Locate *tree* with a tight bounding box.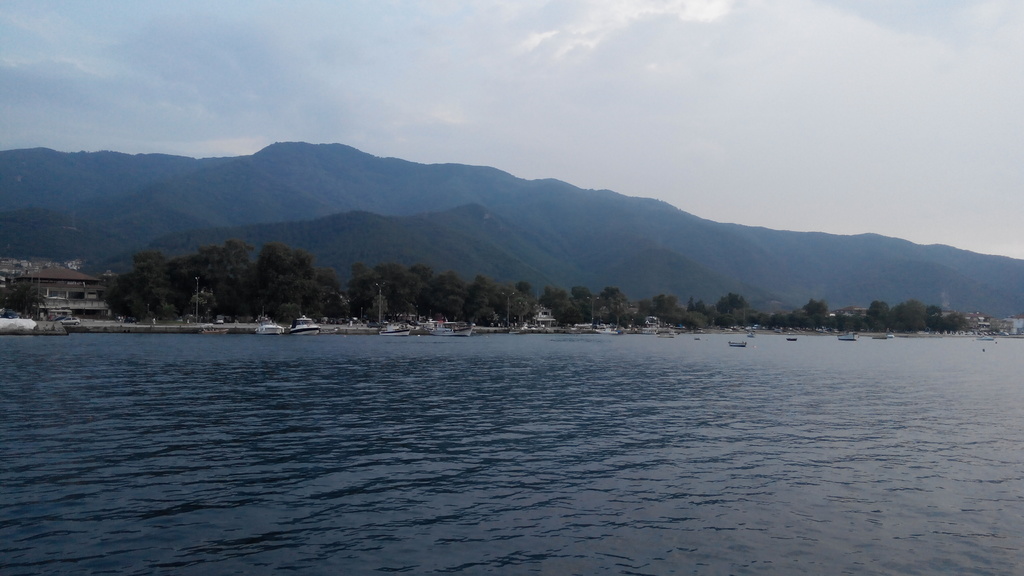
Rect(470, 275, 492, 324).
